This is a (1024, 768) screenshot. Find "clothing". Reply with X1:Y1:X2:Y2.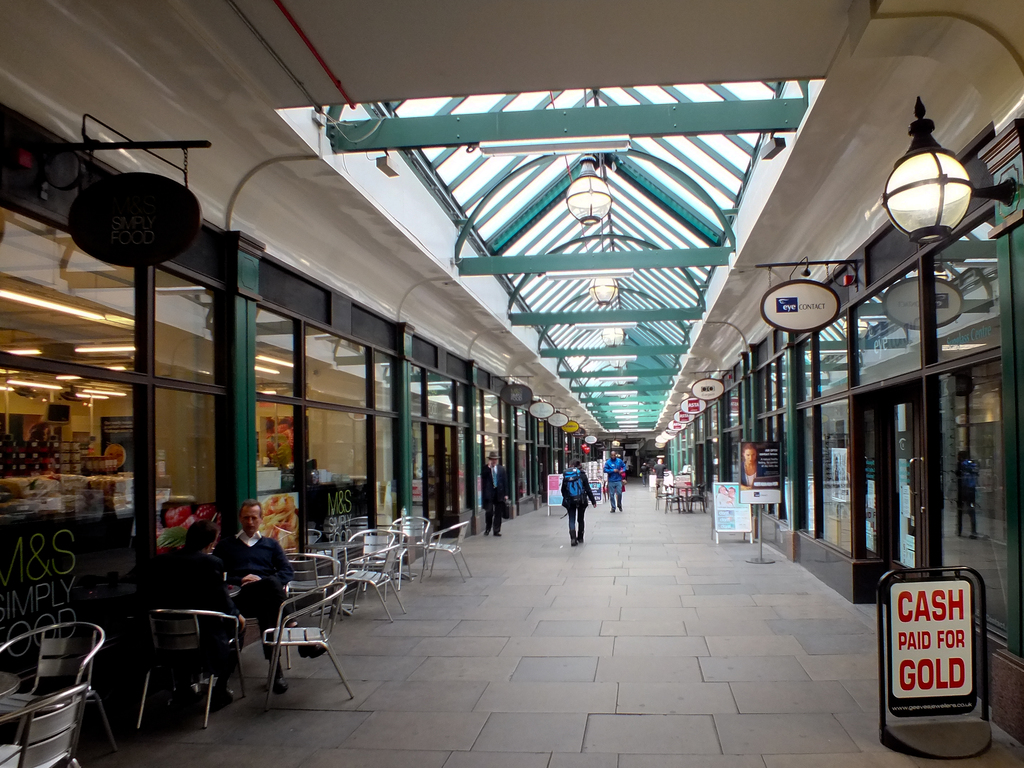
122:545:245:690.
